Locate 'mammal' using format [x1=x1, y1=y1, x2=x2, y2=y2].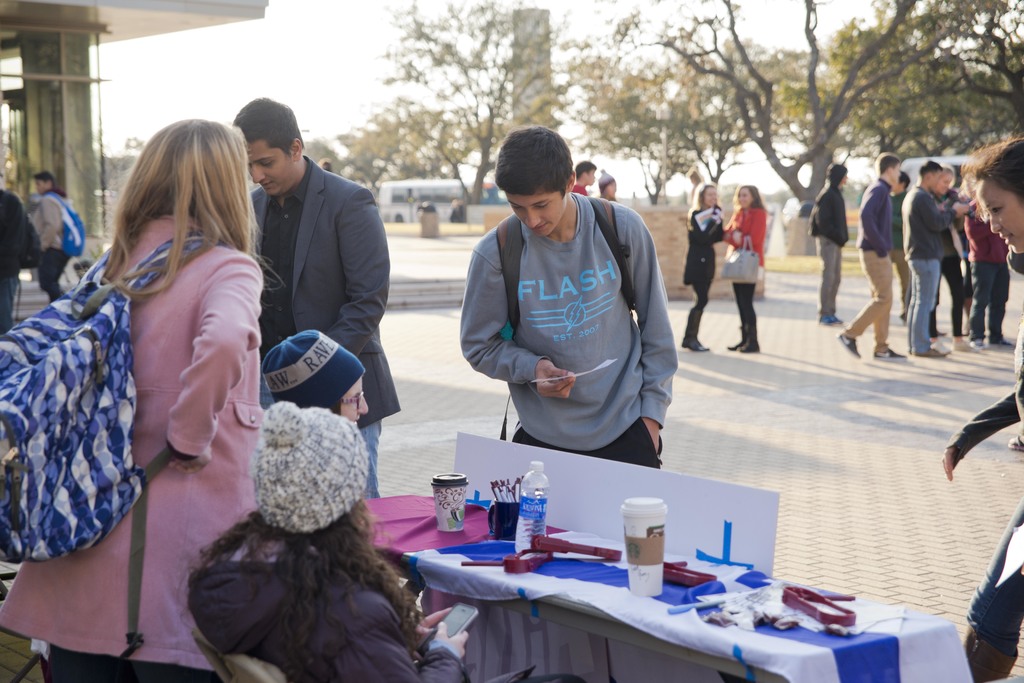
[x1=230, y1=92, x2=401, y2=502].
